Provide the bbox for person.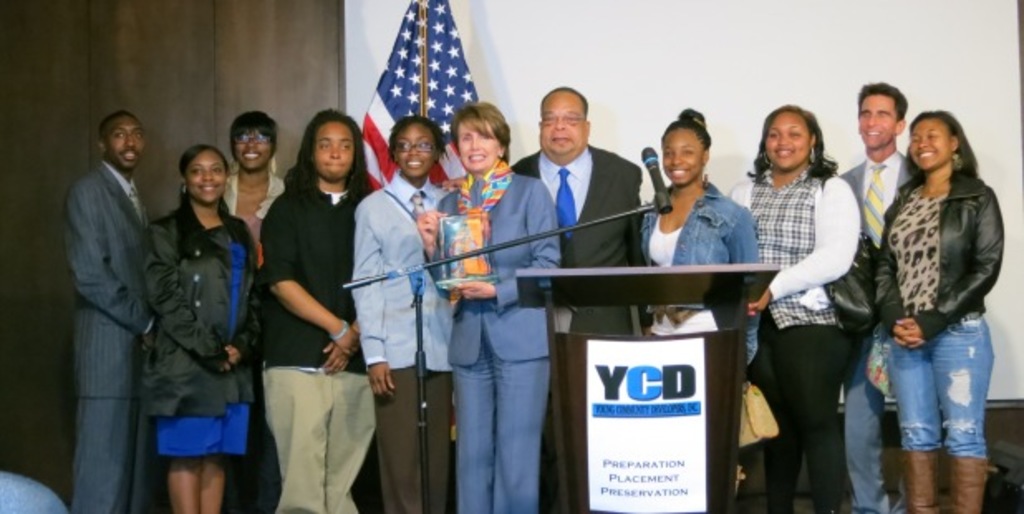
838, 76, 921, 512.
